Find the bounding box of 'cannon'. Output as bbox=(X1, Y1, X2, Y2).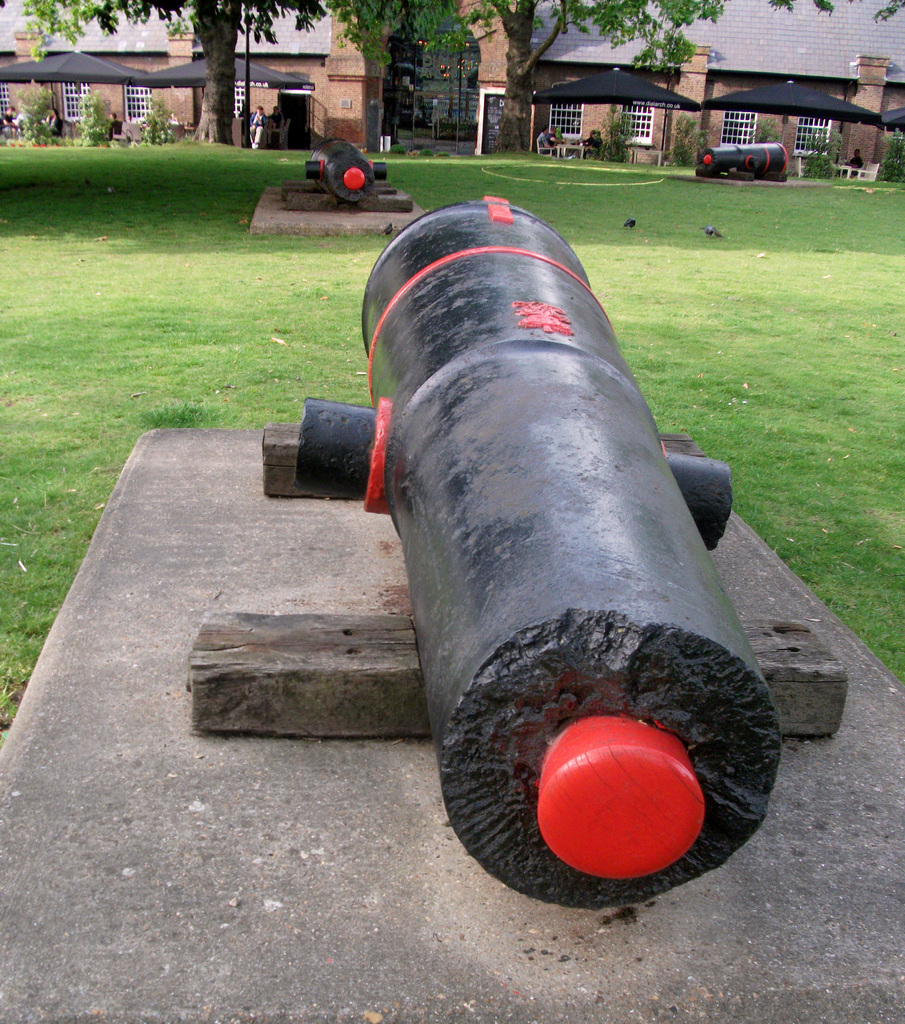
bbox=(295, 200, 783, 915).
